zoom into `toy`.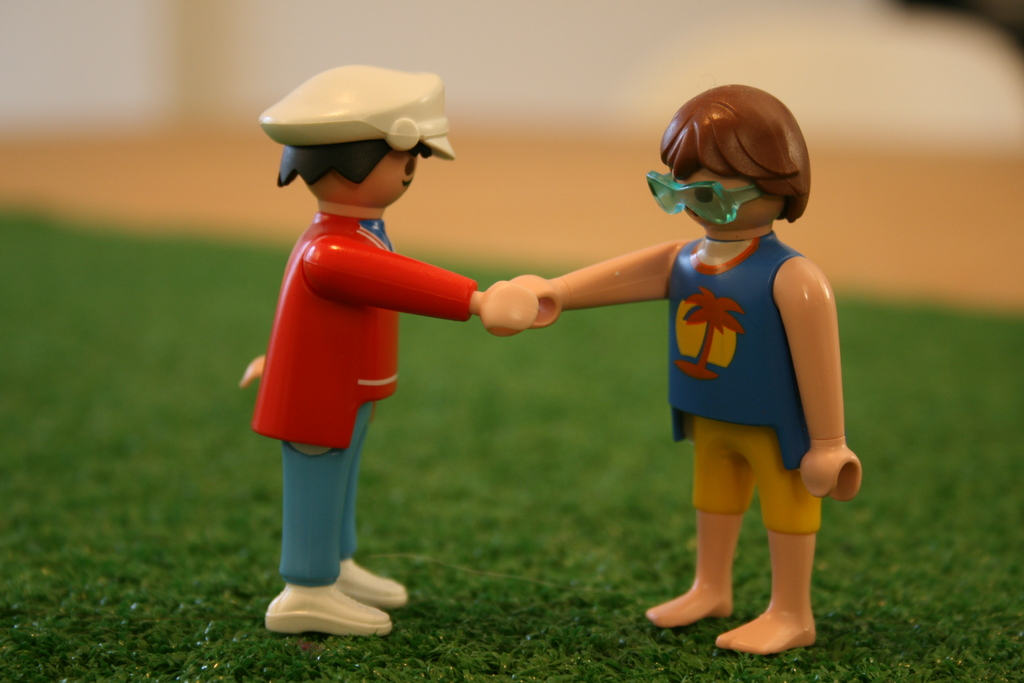
Zoom target: 609 68 865 631.
